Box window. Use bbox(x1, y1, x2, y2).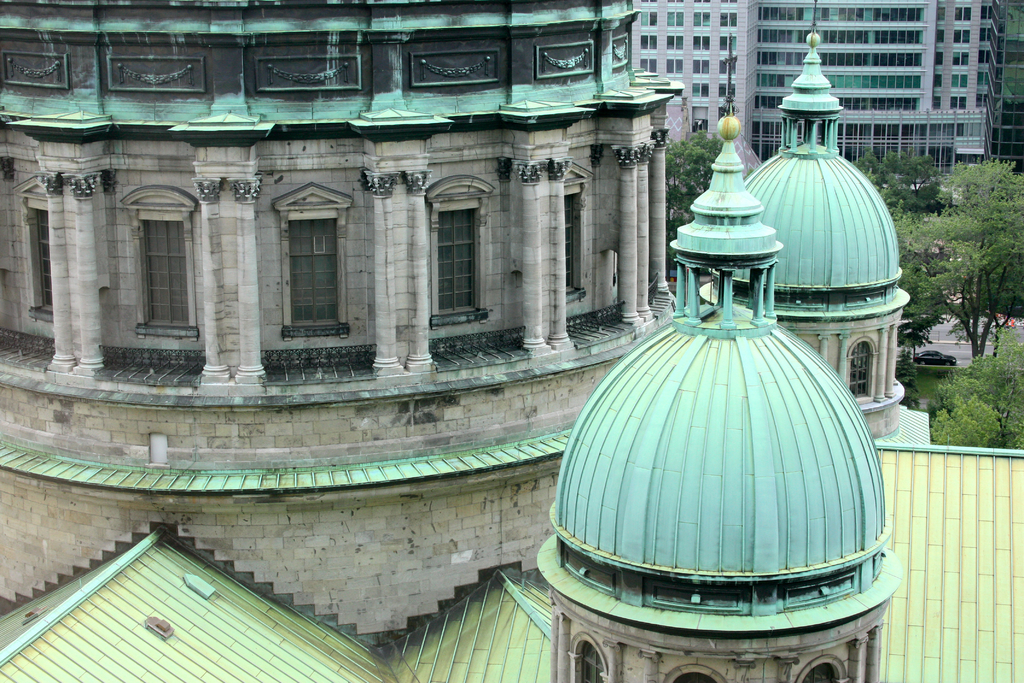
bbox(641, 58, 658, 72).
